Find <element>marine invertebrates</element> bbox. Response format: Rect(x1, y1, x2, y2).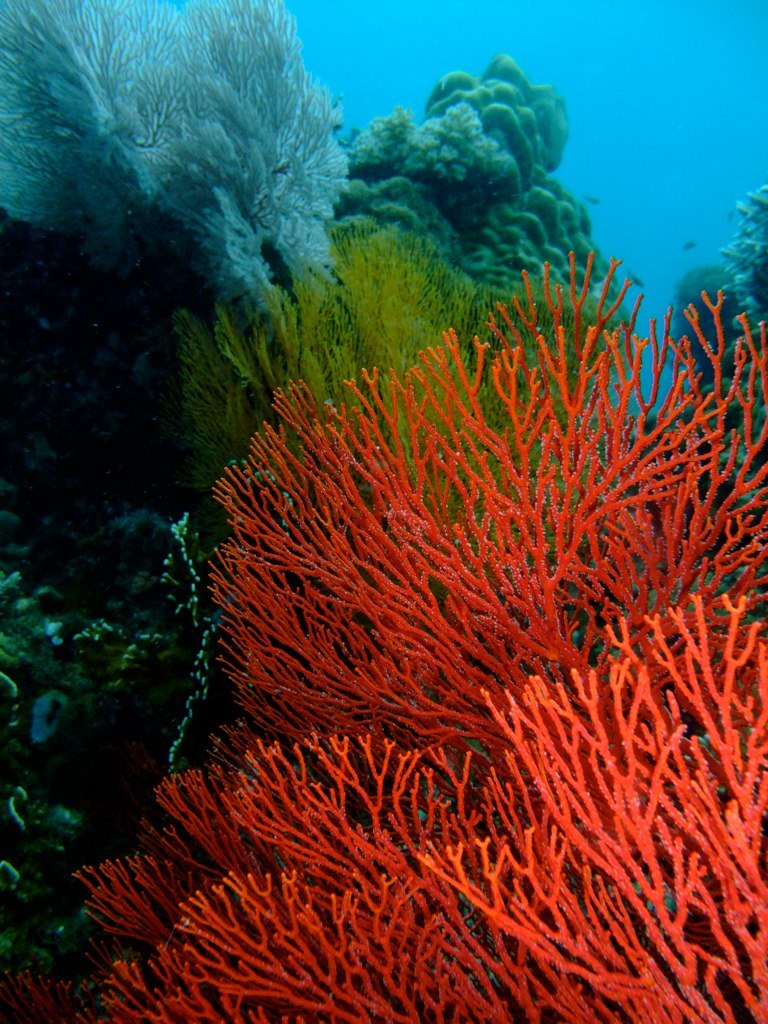
Rect(311, 40, 684, 298).
